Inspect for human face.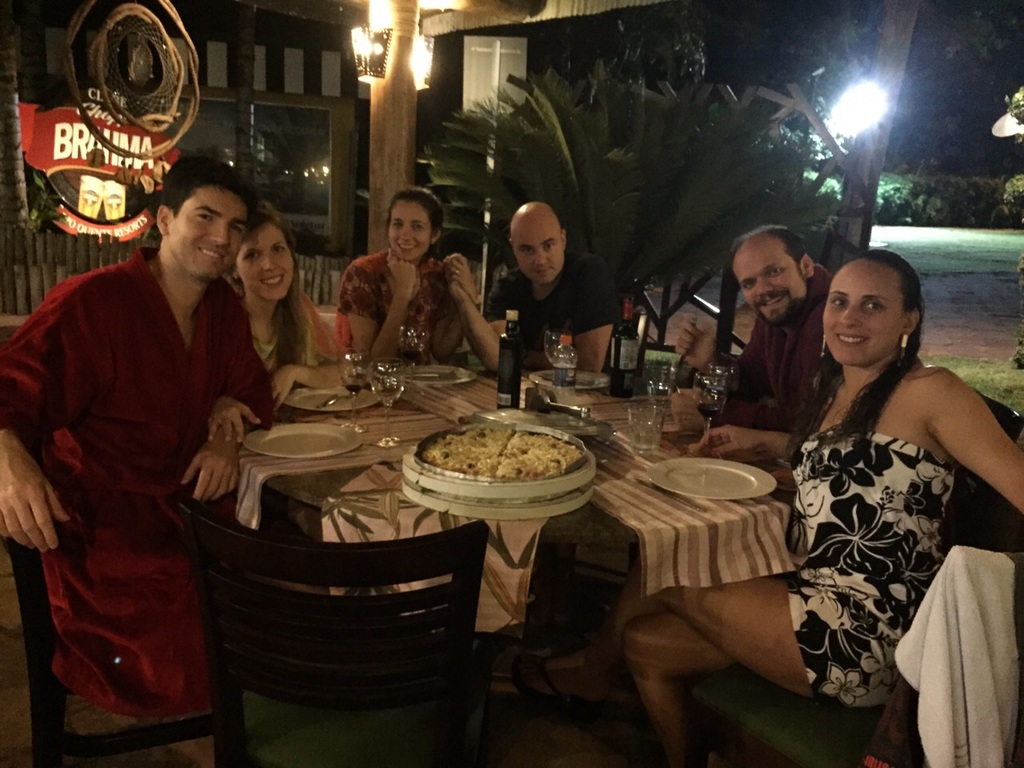
Inspection: 733, 242, 809, 320.
